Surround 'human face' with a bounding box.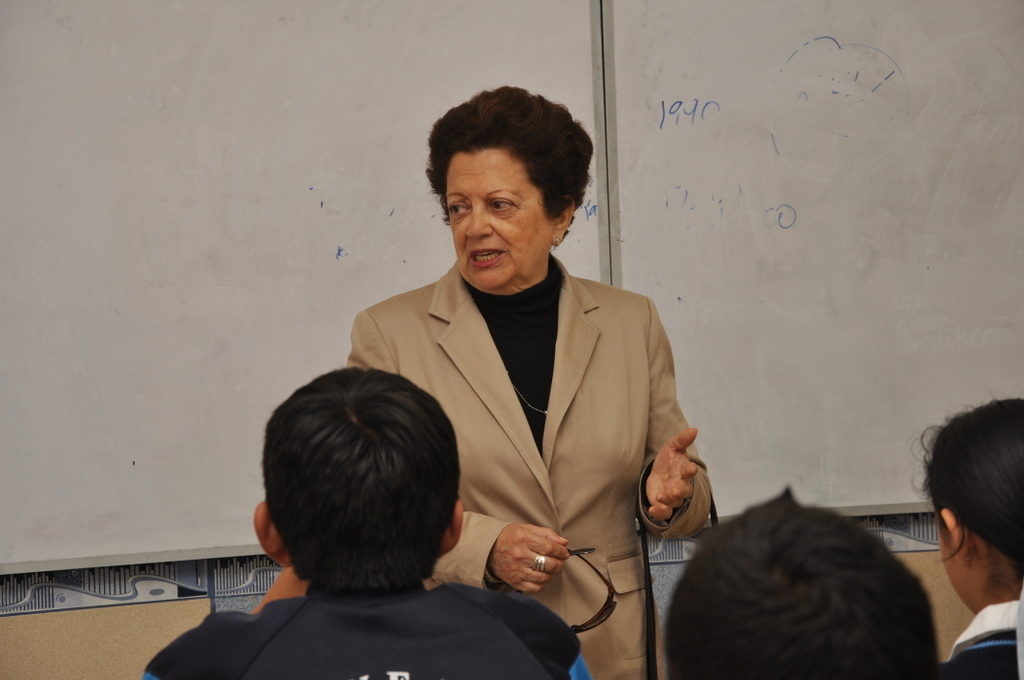
441/146/549/293.
